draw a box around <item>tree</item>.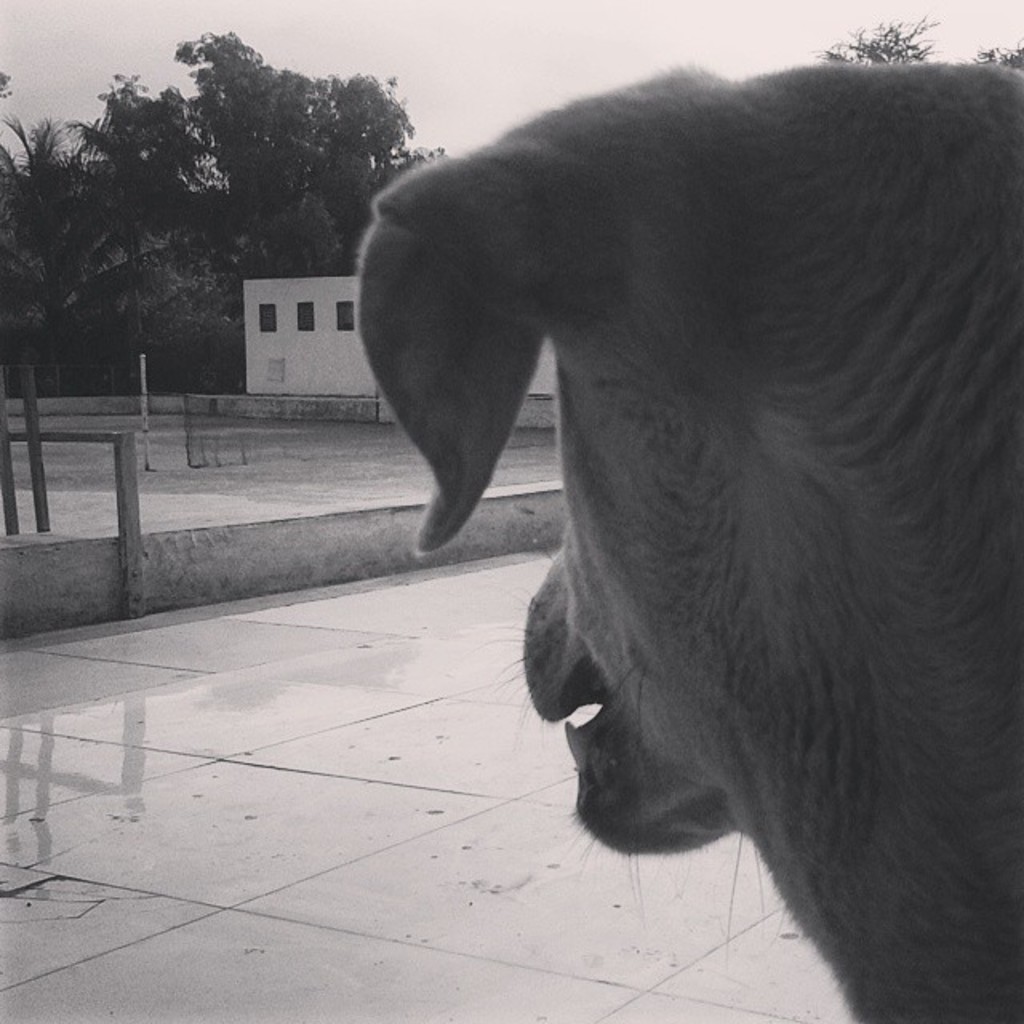
box=[971, 45, 1022, 77].
